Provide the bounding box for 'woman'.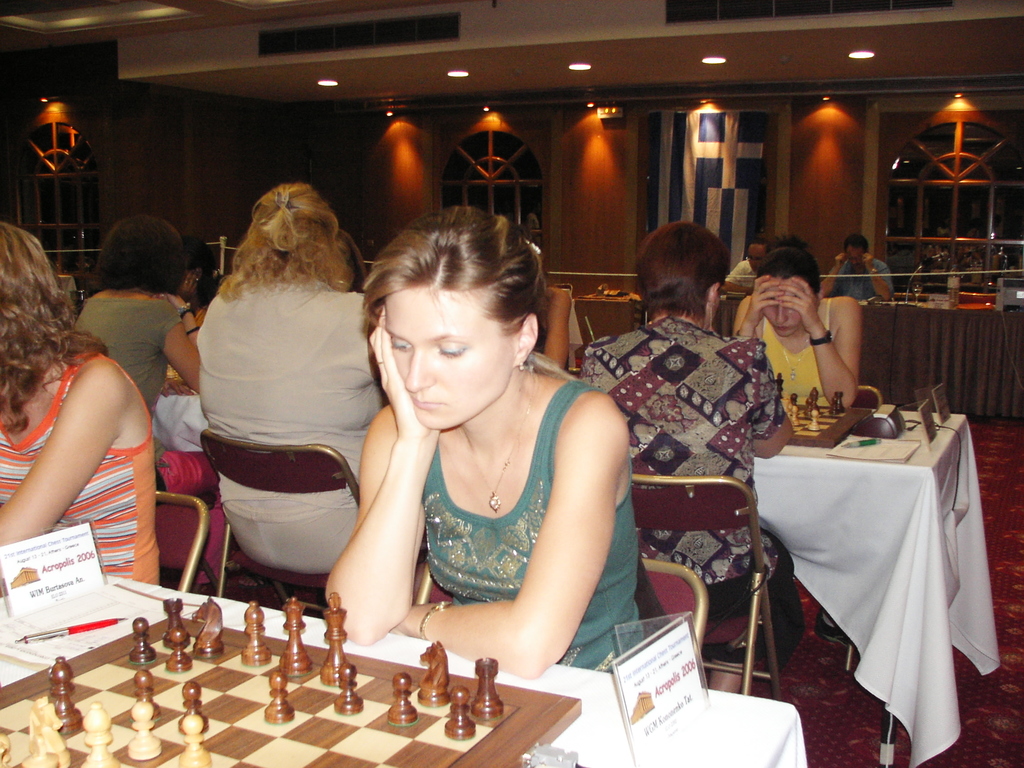
[318,204,646,676].
